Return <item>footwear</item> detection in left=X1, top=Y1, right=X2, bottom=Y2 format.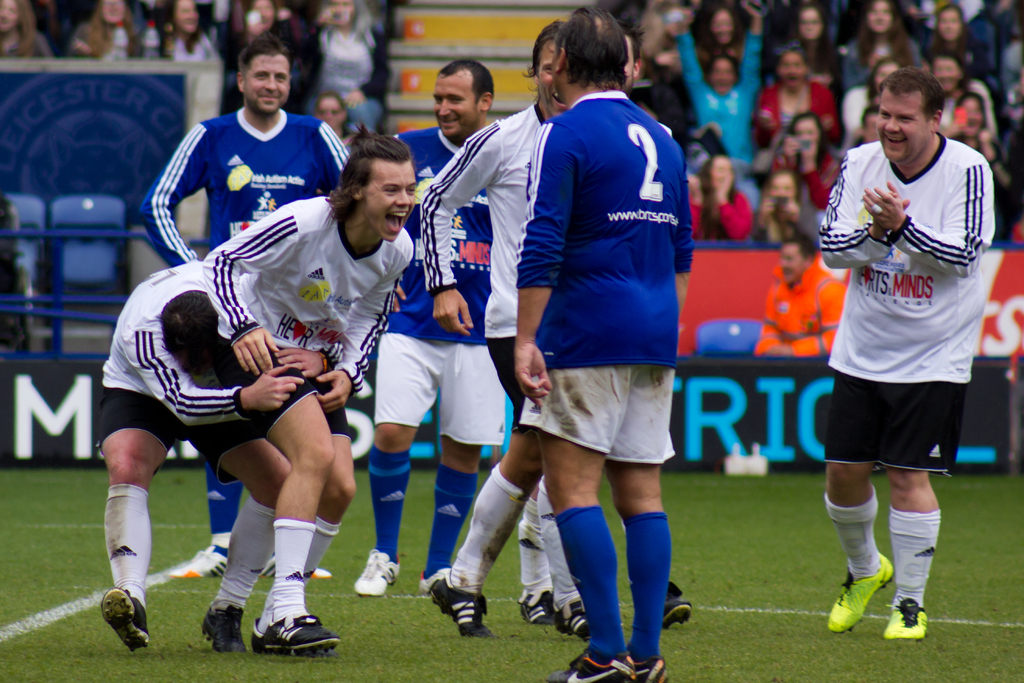
left=660, top=580, right=692, bottom=627.
